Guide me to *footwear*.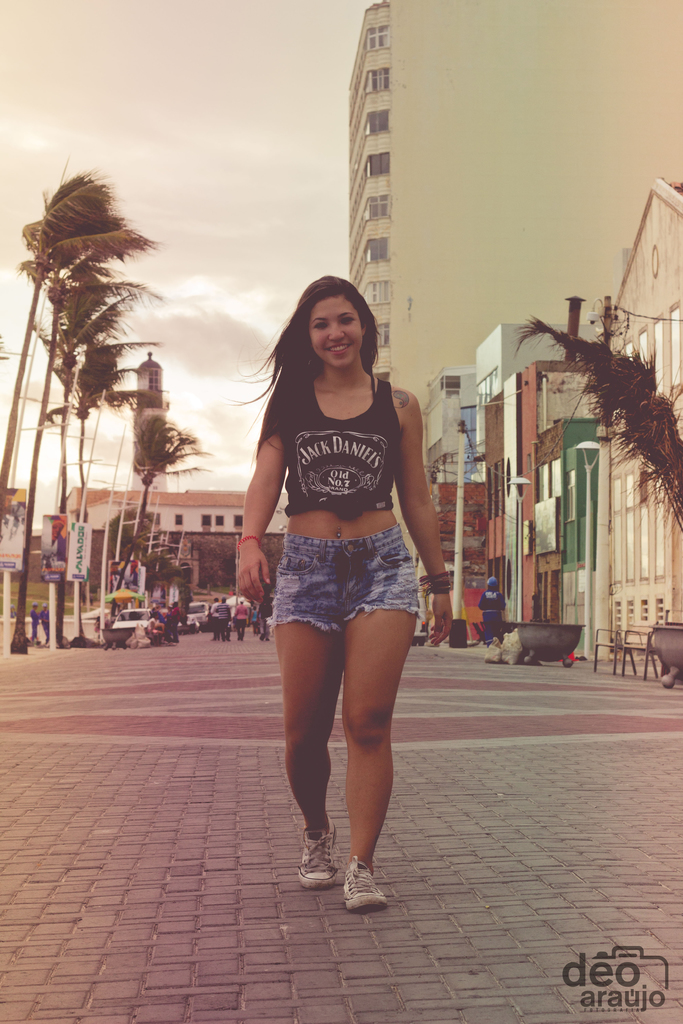
Guidance: 298:818:338:892.
